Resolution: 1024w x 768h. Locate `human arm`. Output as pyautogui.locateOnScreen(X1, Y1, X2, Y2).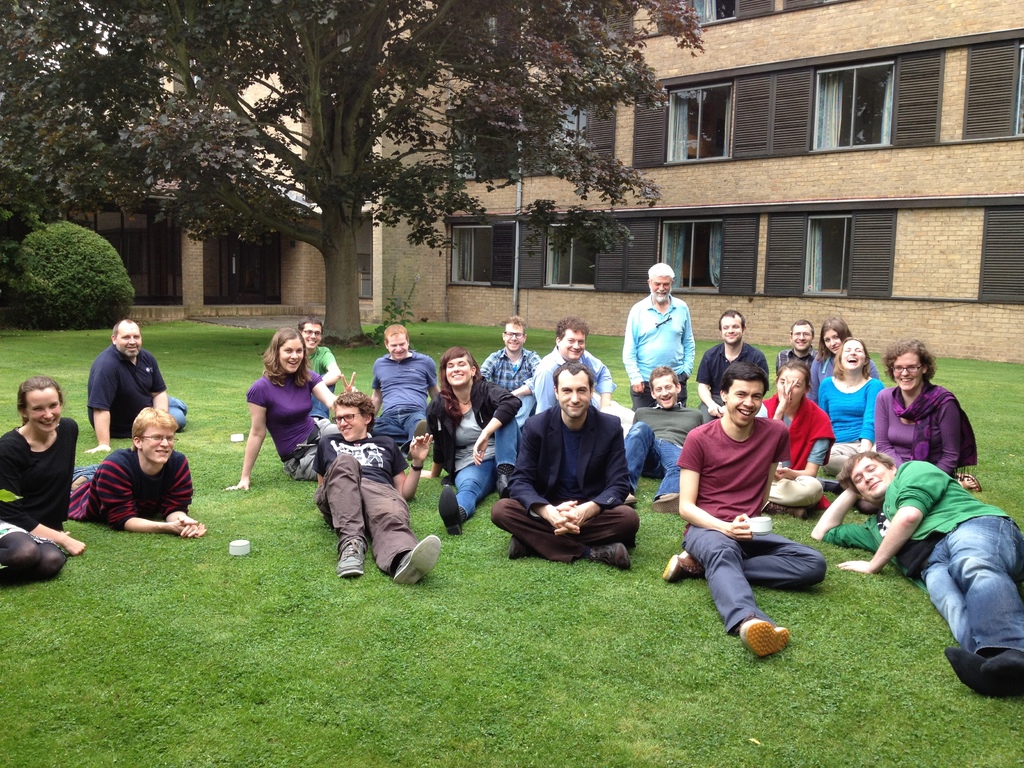
pyautogui.locateOnScreen(836, 459, 957, 577).
